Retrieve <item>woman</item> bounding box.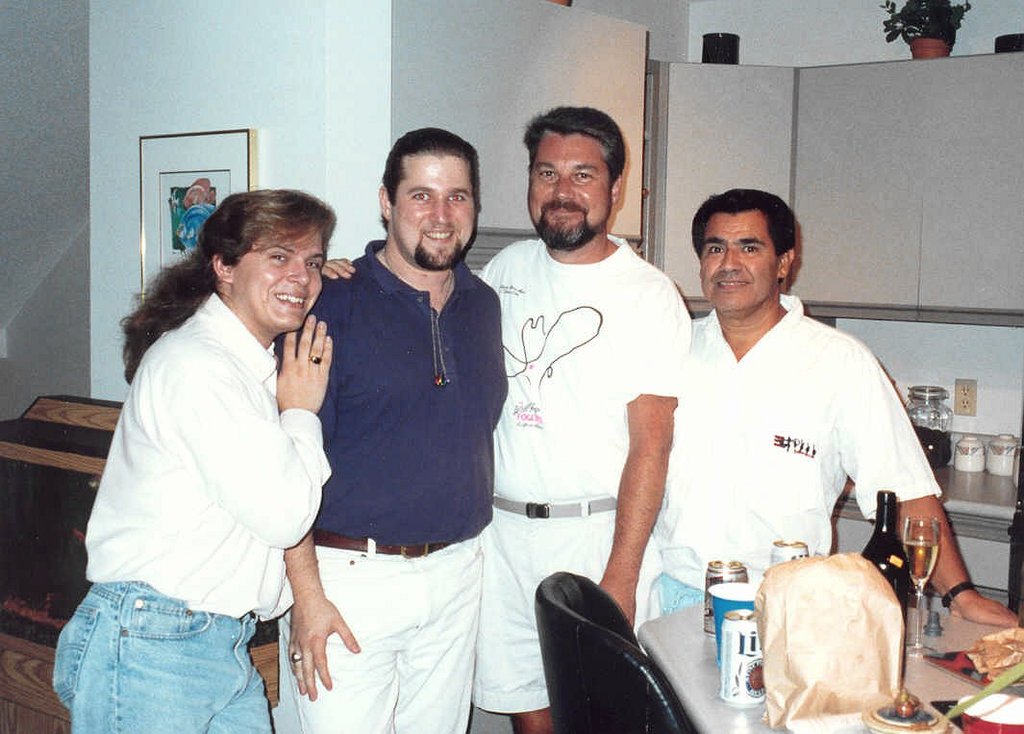
Bounding box: (left=73, top=185, right=352, bottom=733).
